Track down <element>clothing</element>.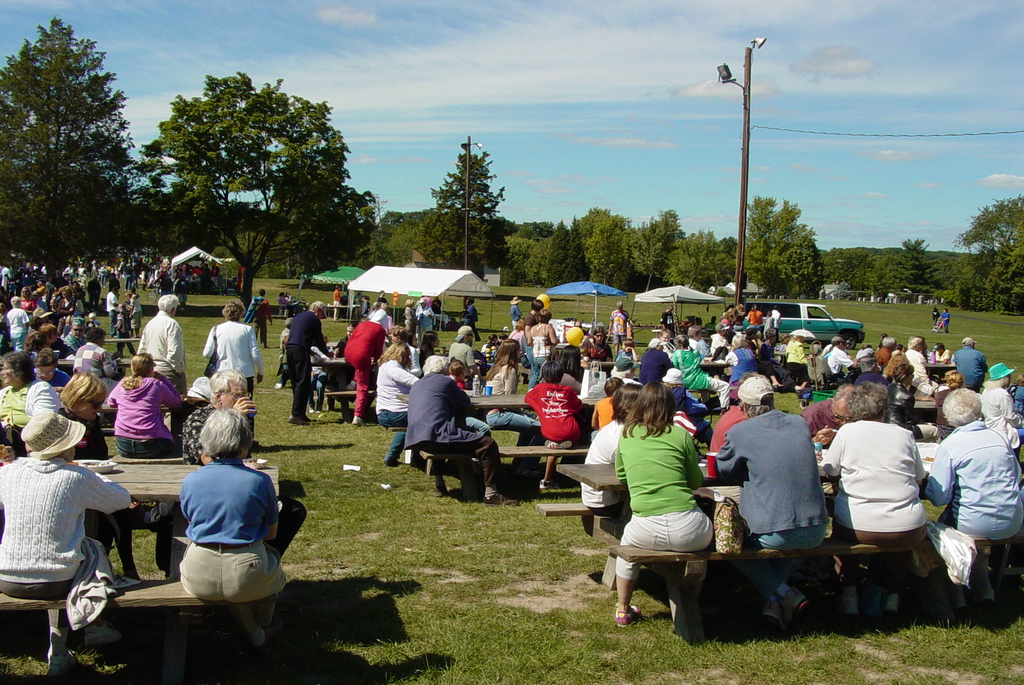
Tracked to crop(333, 287, 340, 319).
